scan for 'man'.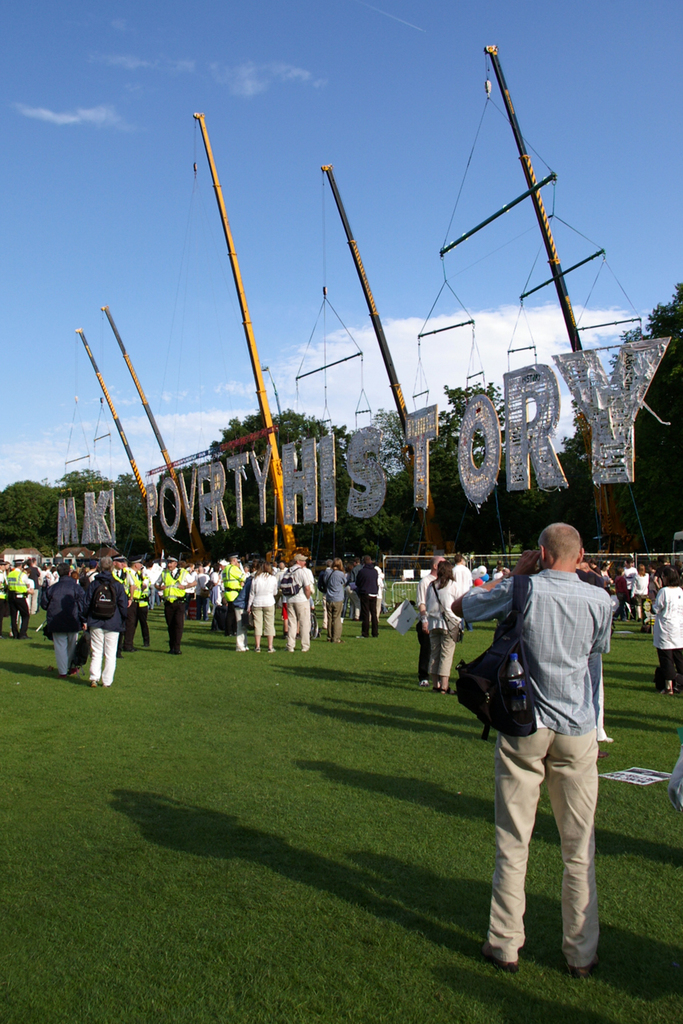
Scan result: left=42, top=563, right=94, bottom=670.
